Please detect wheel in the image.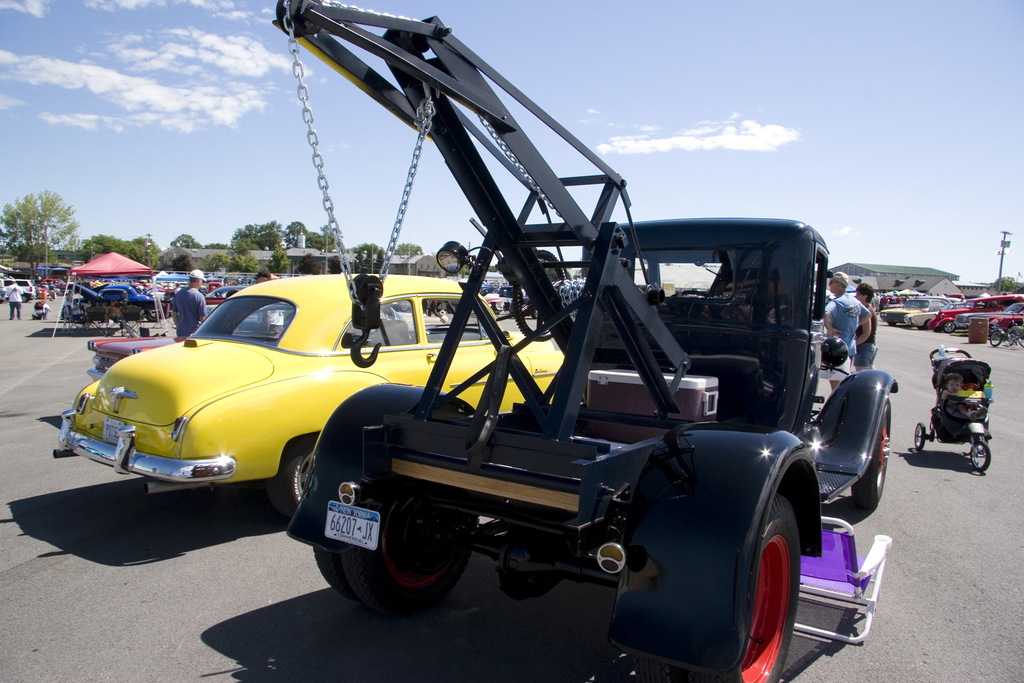
x1=633, y1=492, x2=803, y2=682.
